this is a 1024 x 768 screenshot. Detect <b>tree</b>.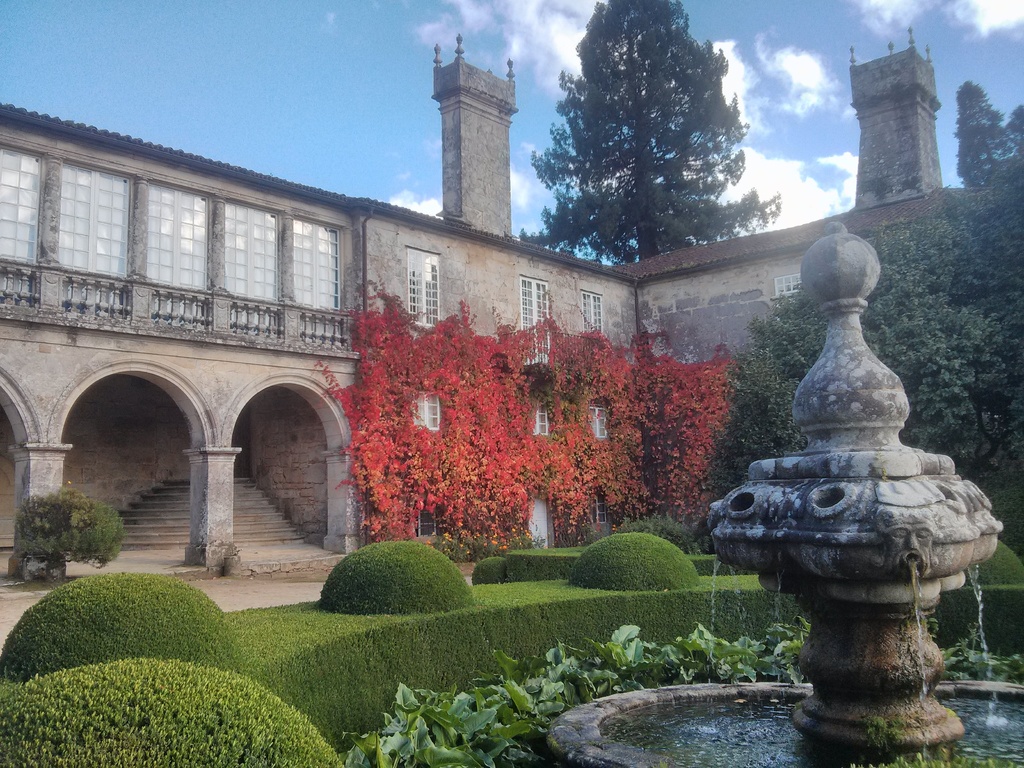
l=679, t=220, r=994, b=508.
